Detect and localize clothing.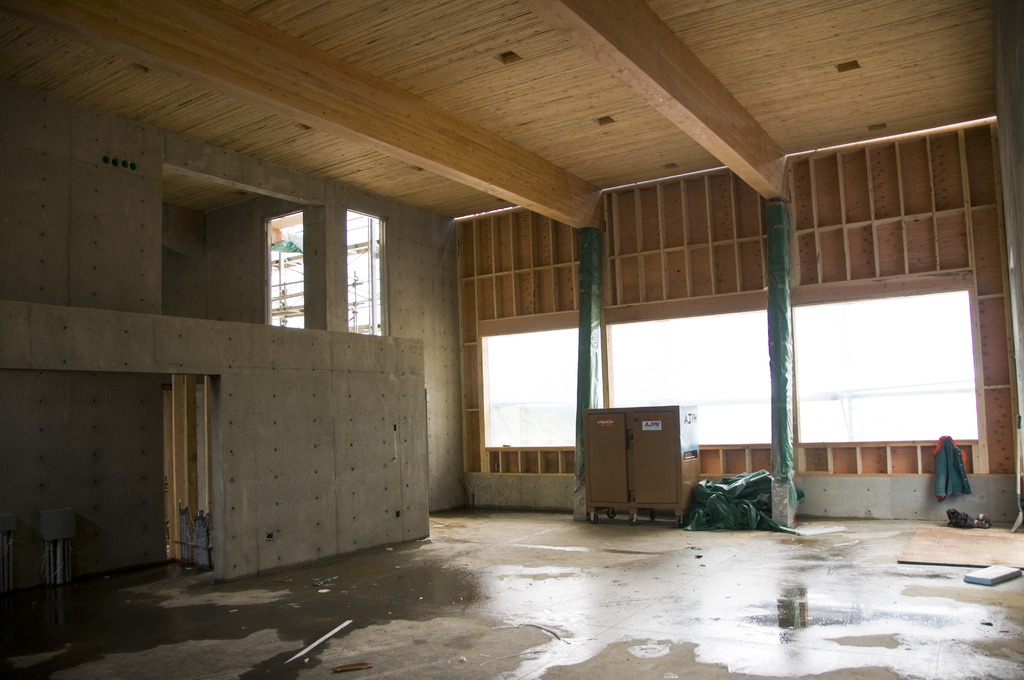
Localized at {"left": 935, "top": 432, "right": 973, "bottom": 501}.
